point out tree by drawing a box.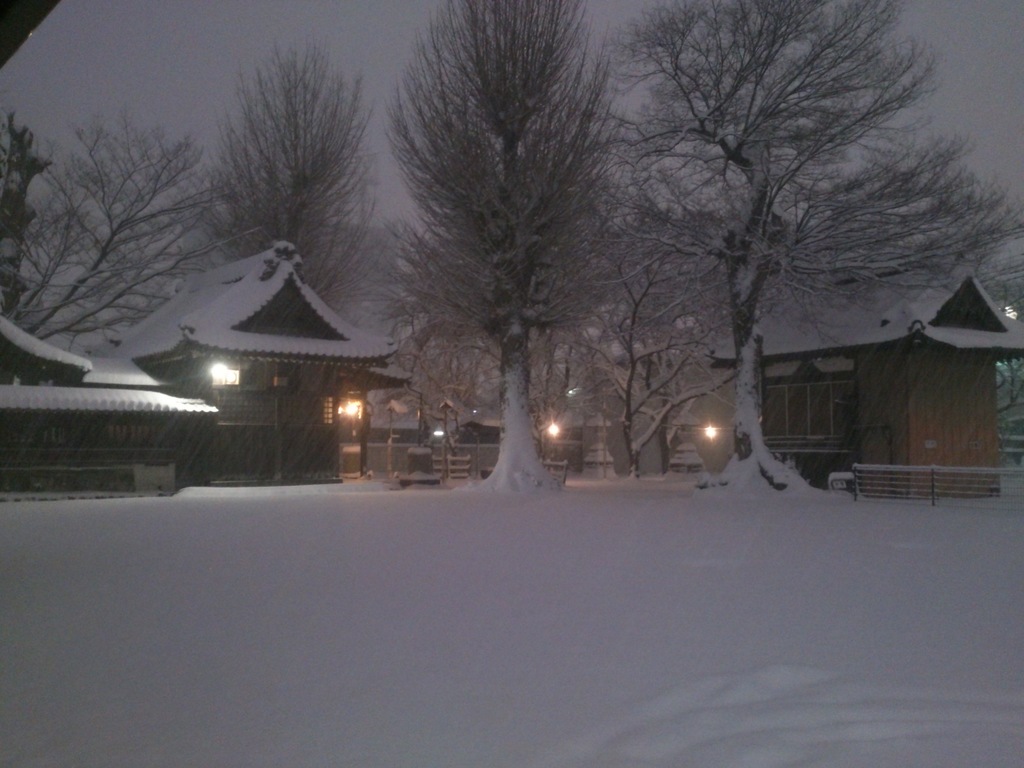
{"x1": 376, "y1": 0, "x2": 625, "y2": 509}.
